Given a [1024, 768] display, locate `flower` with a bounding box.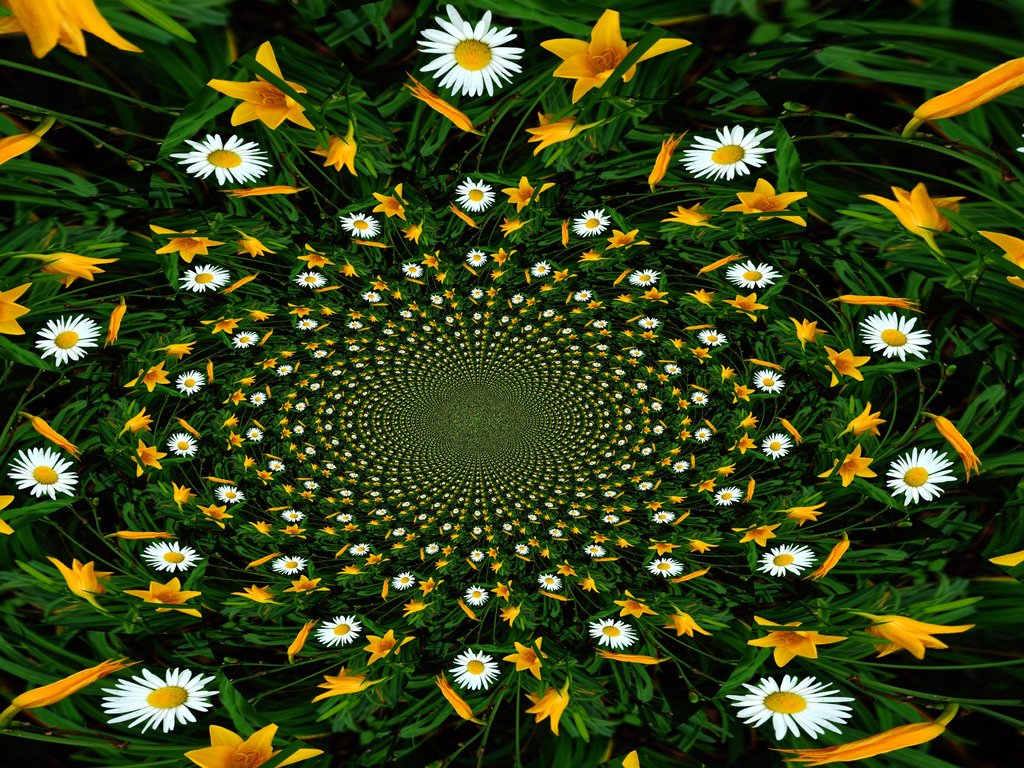
Located: region(675, 429, 692, 441).
